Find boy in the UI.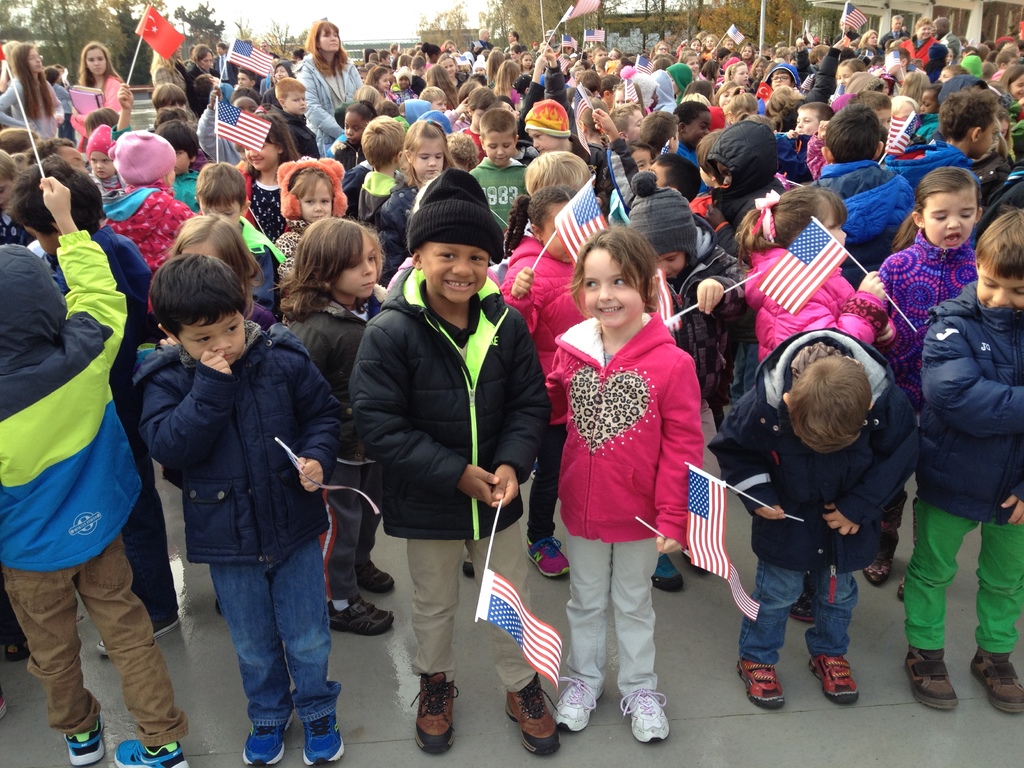
UI element at (x1=1, y1=152, x2=161, y2=660).
